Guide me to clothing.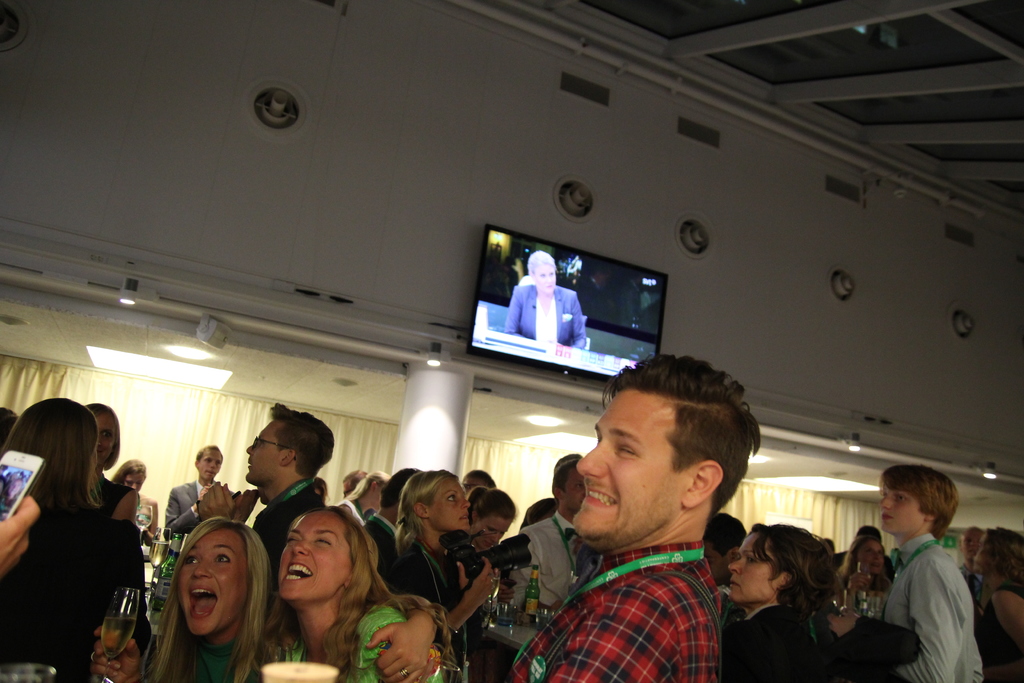
Guidance: box(975, 591, 1023, 682).
